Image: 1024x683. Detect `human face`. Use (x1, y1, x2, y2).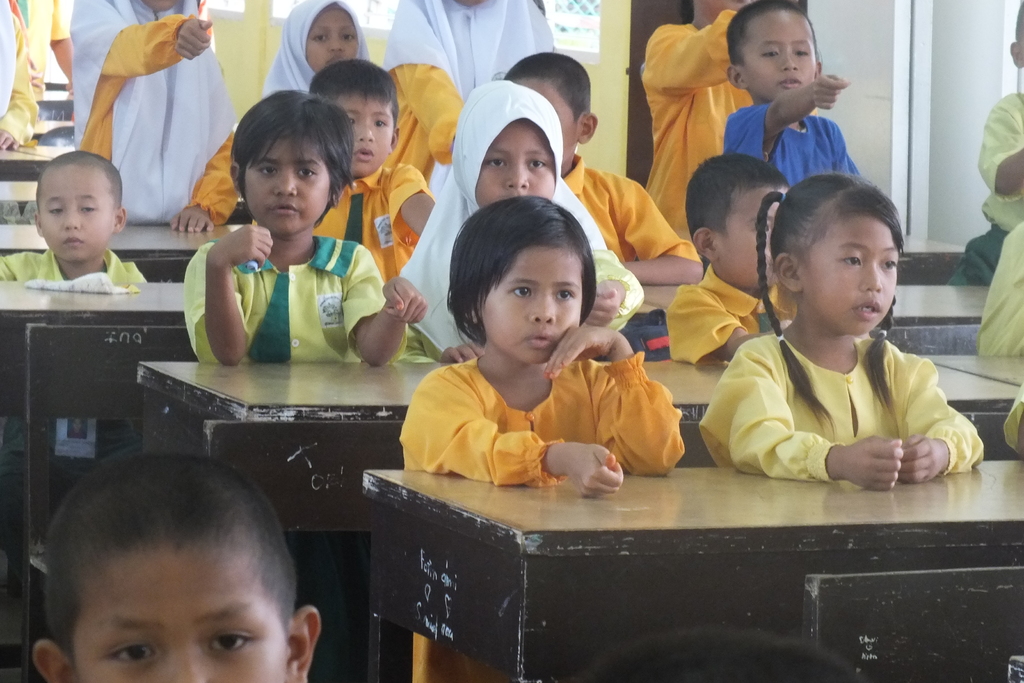
(333, 94, 396, 176).
